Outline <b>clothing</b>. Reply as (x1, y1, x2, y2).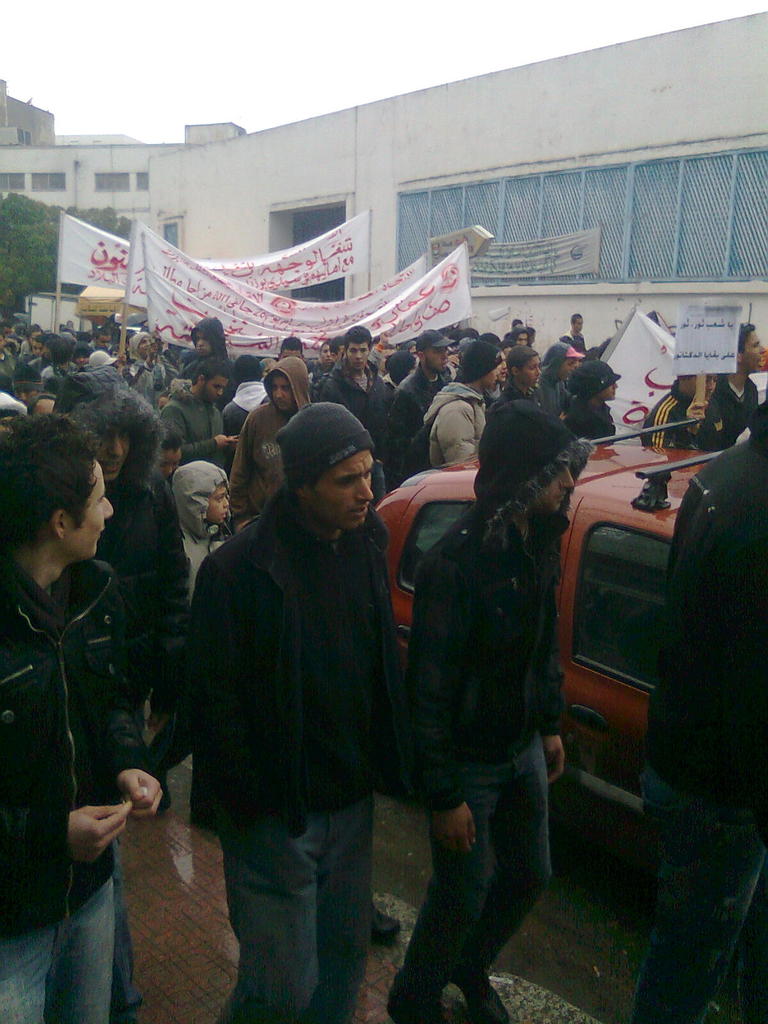
(213, 402, 304, 519).
